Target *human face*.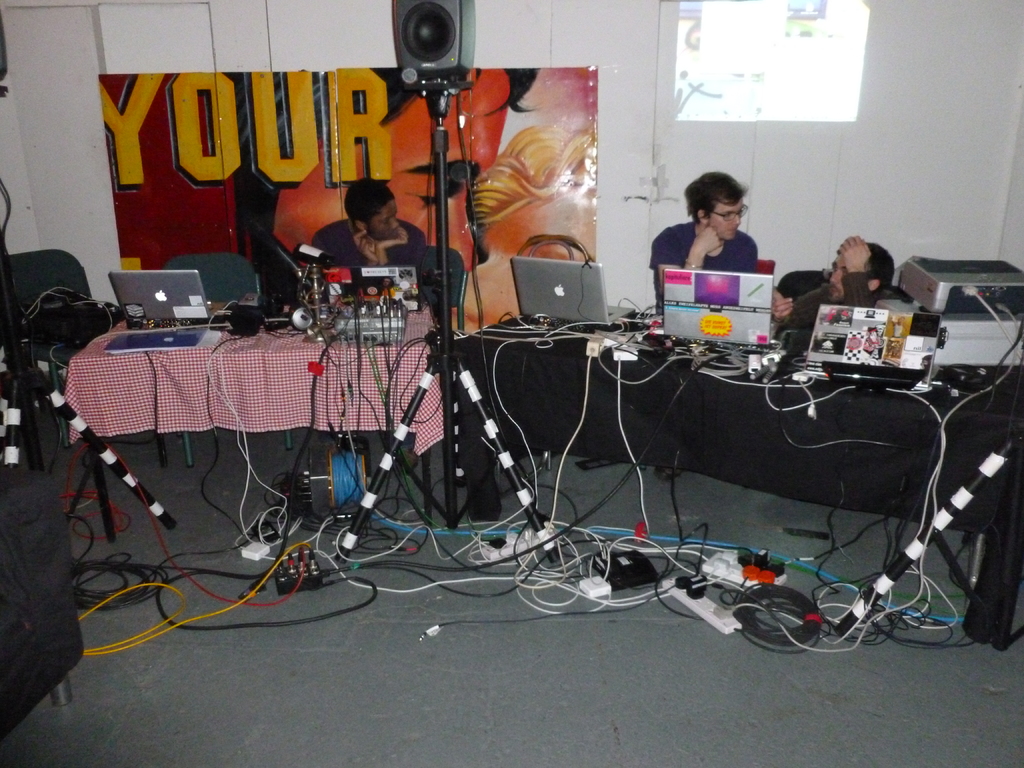
Target region: [452, 185, 596, 335].
